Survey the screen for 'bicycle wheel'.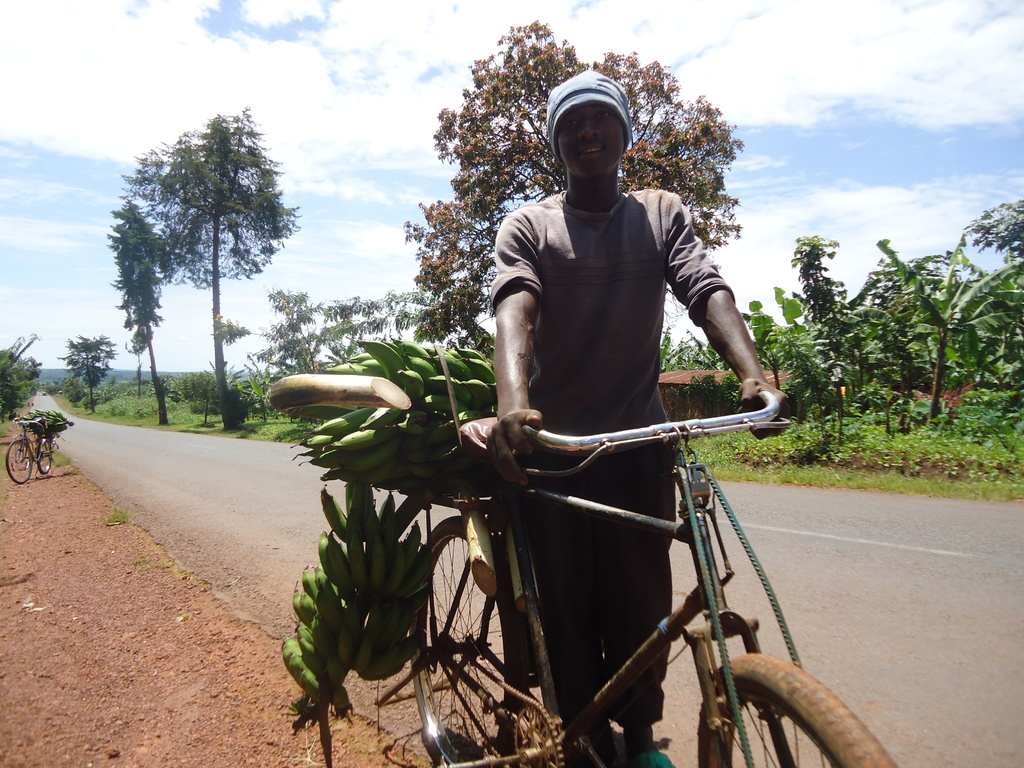
Survey found: bbox=[407, 514, 518, 767].
